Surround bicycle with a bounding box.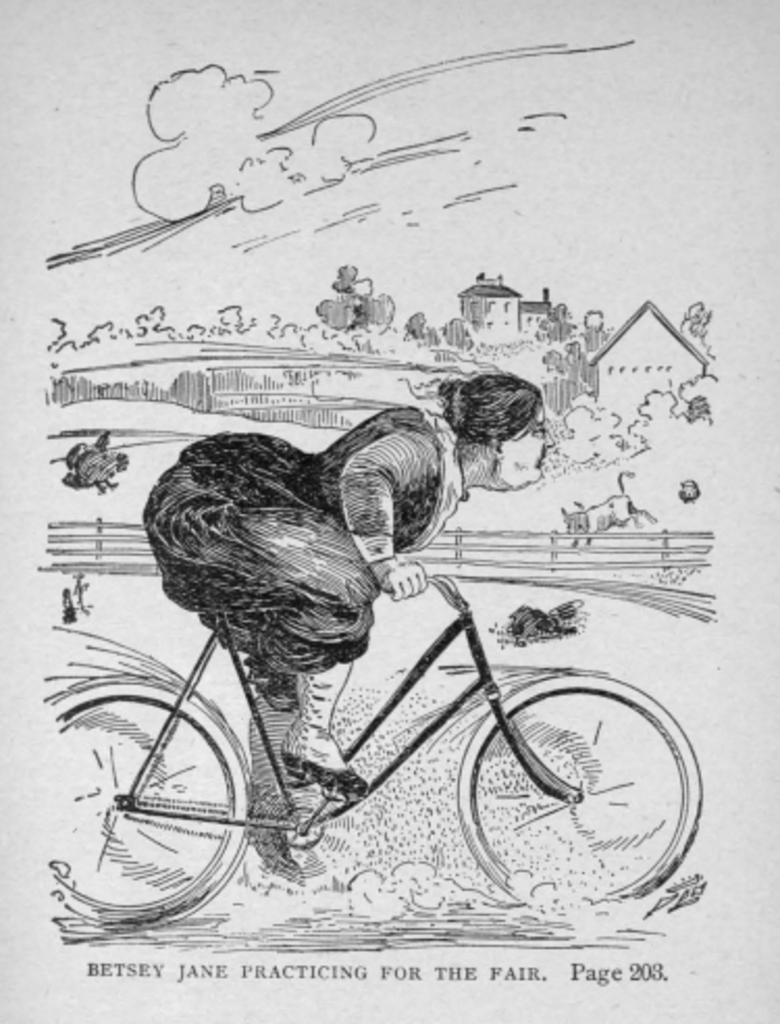
<region>64, 560, 688, 897</region>.
